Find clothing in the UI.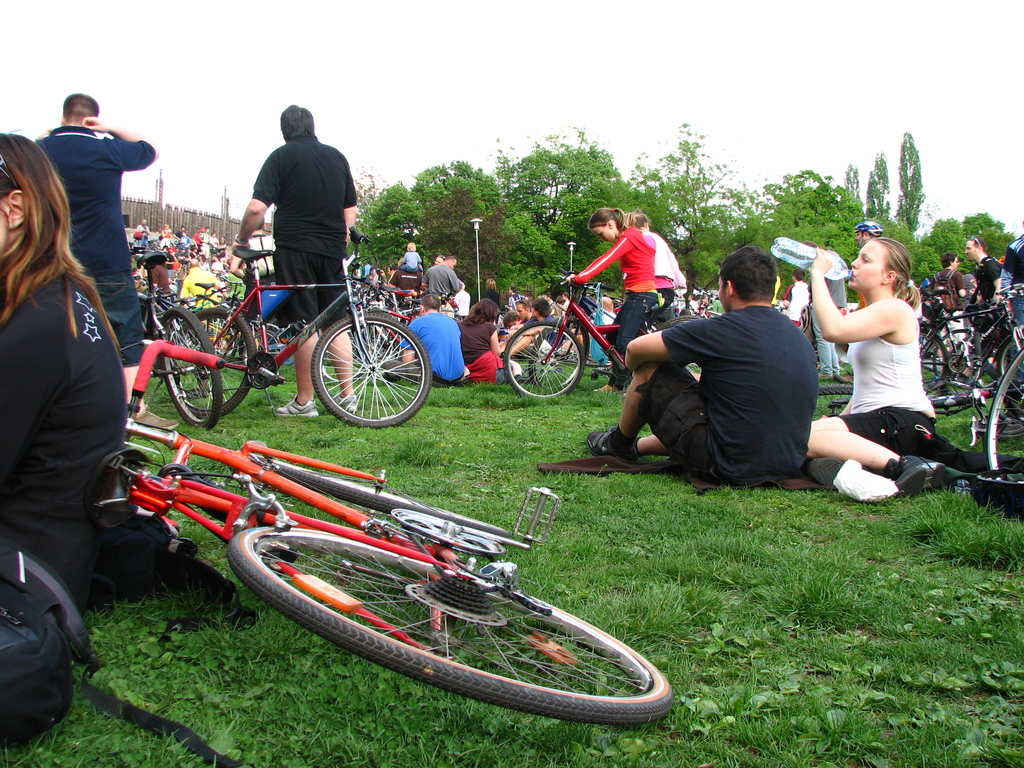
UI element at l=405, t=247, r=419, b=267.
